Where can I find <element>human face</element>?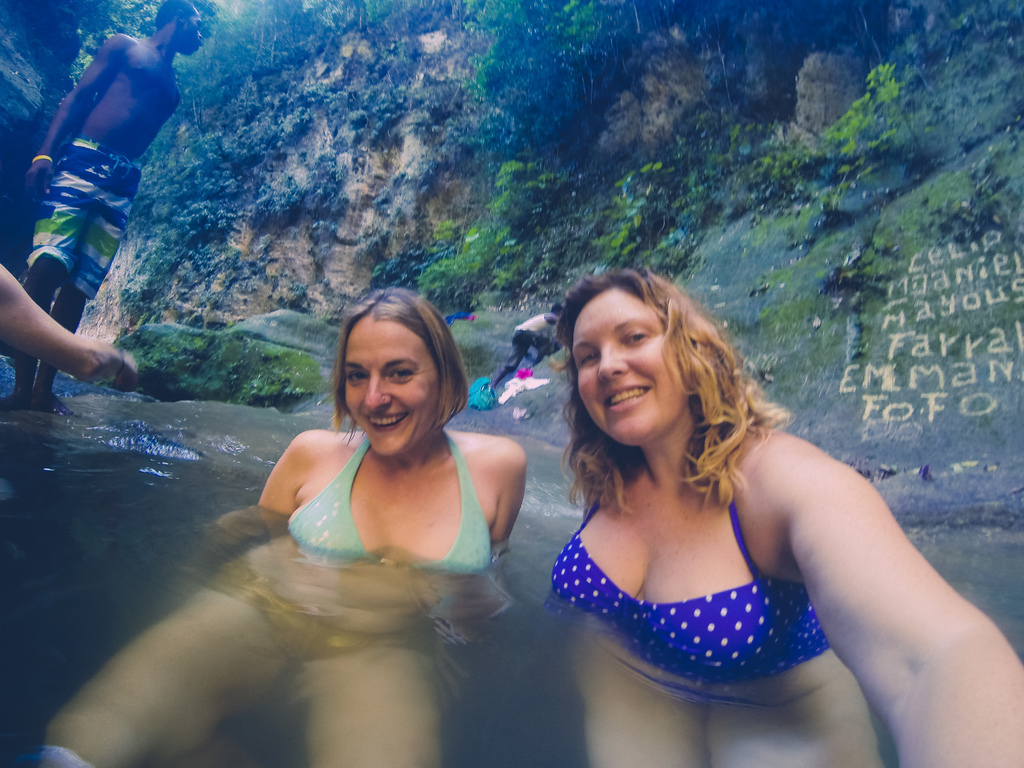
You can find it at <region>345, 320, 440, 458</region>.
